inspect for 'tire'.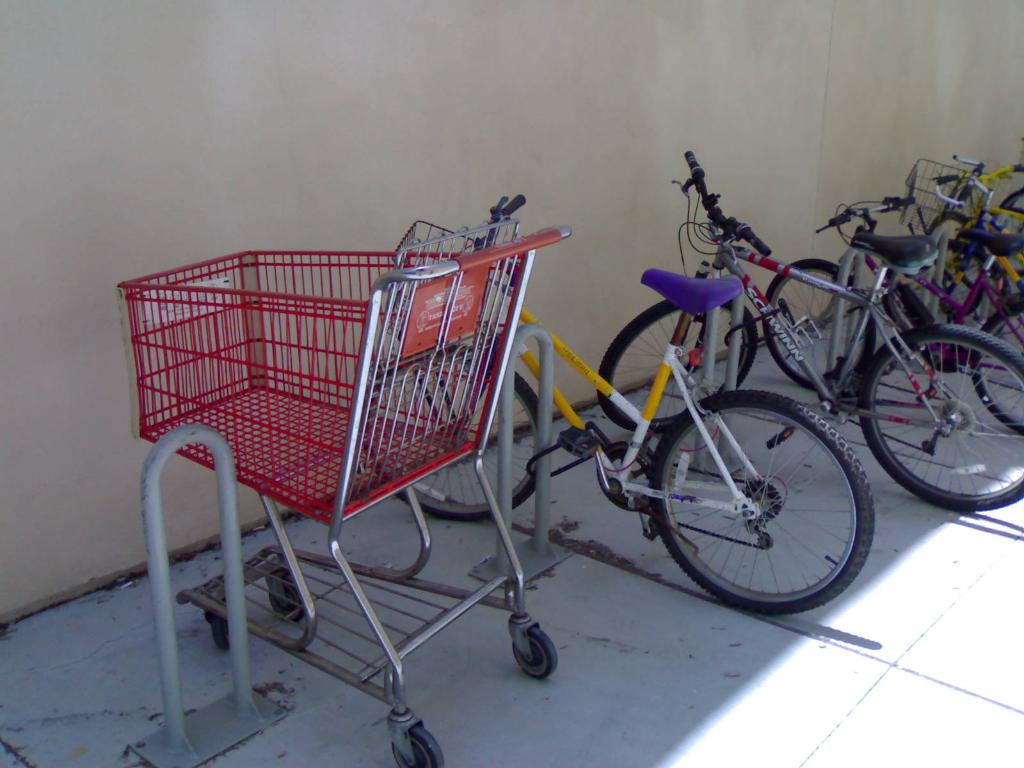
Inspection: <region>649, 388, 874, 613</region>.
